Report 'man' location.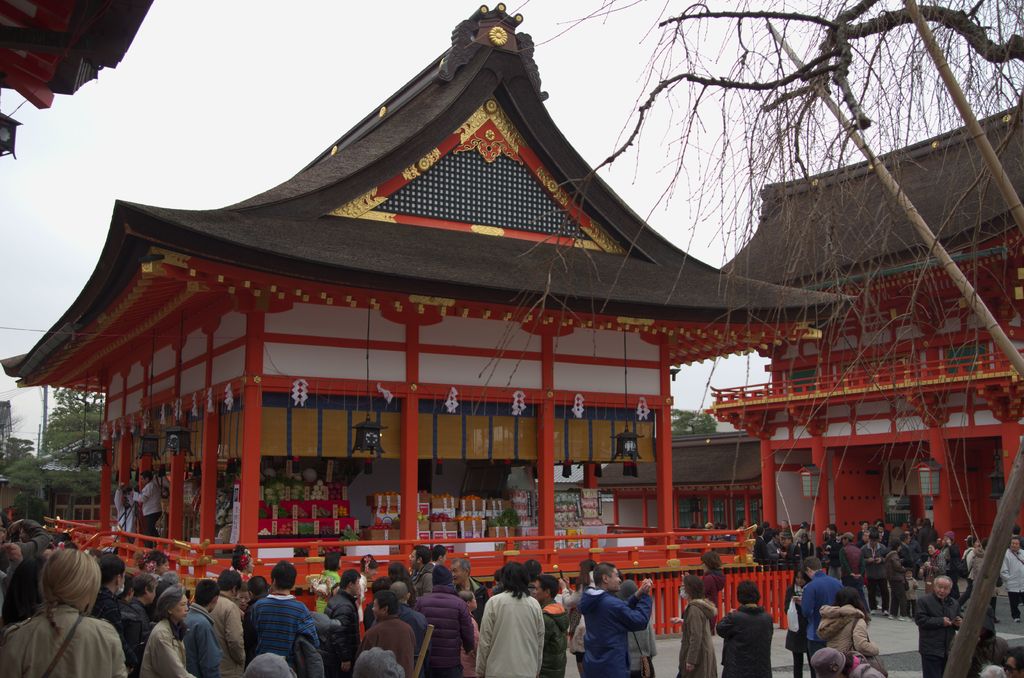
Report: detection(913, 578, 962, 677).
